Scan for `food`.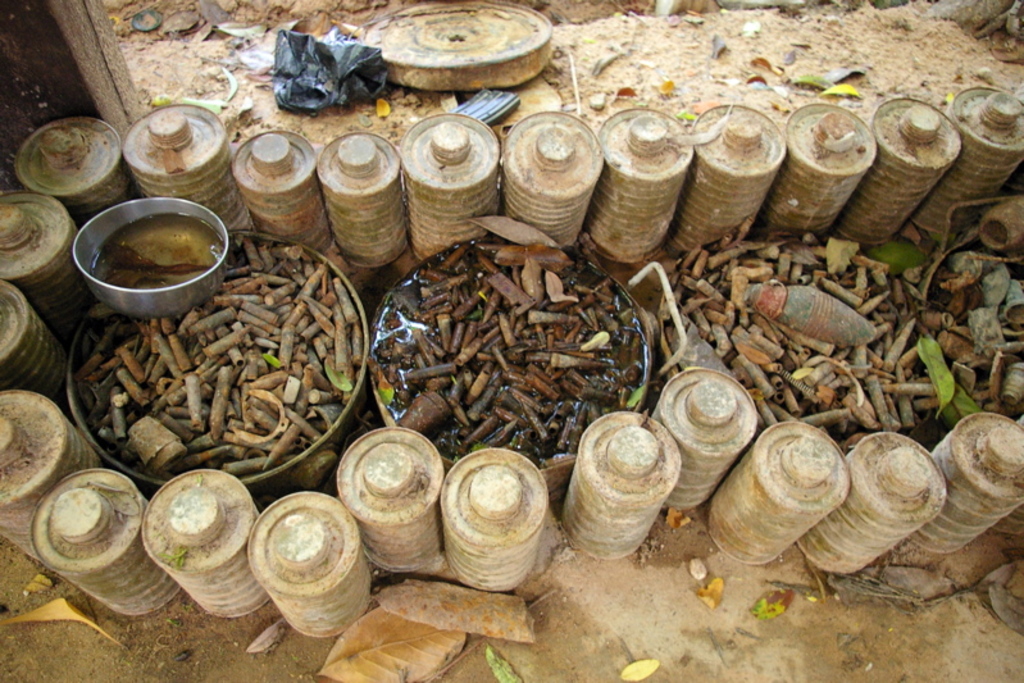
Scan result: l=377, t=238, r=657, b=447.
